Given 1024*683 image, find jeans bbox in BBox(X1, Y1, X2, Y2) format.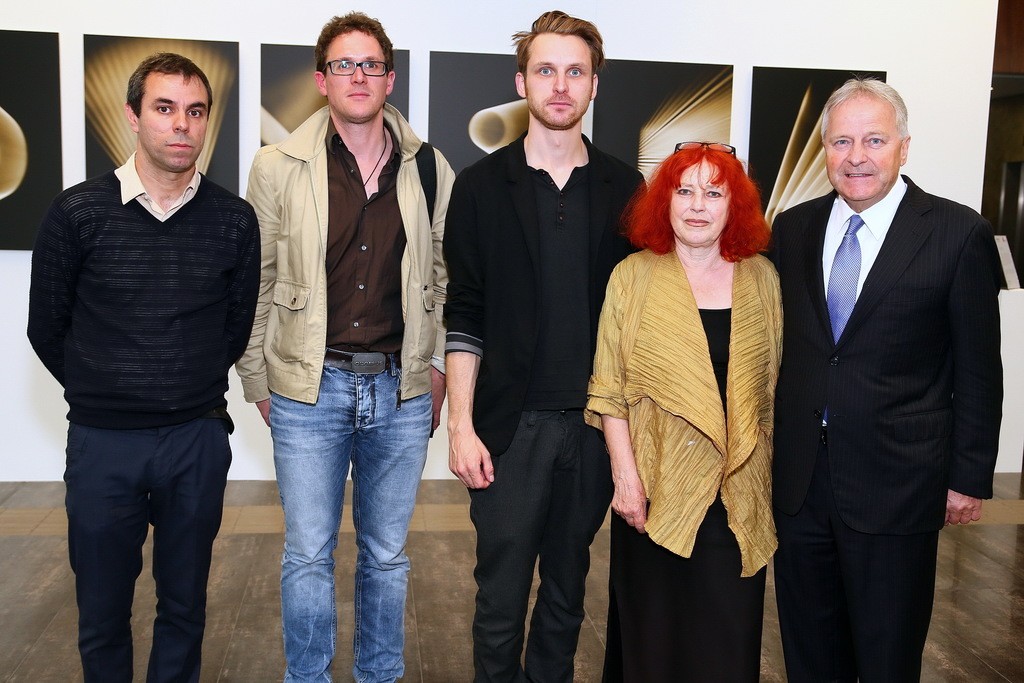
BBox(268, 366, 439, 682).
